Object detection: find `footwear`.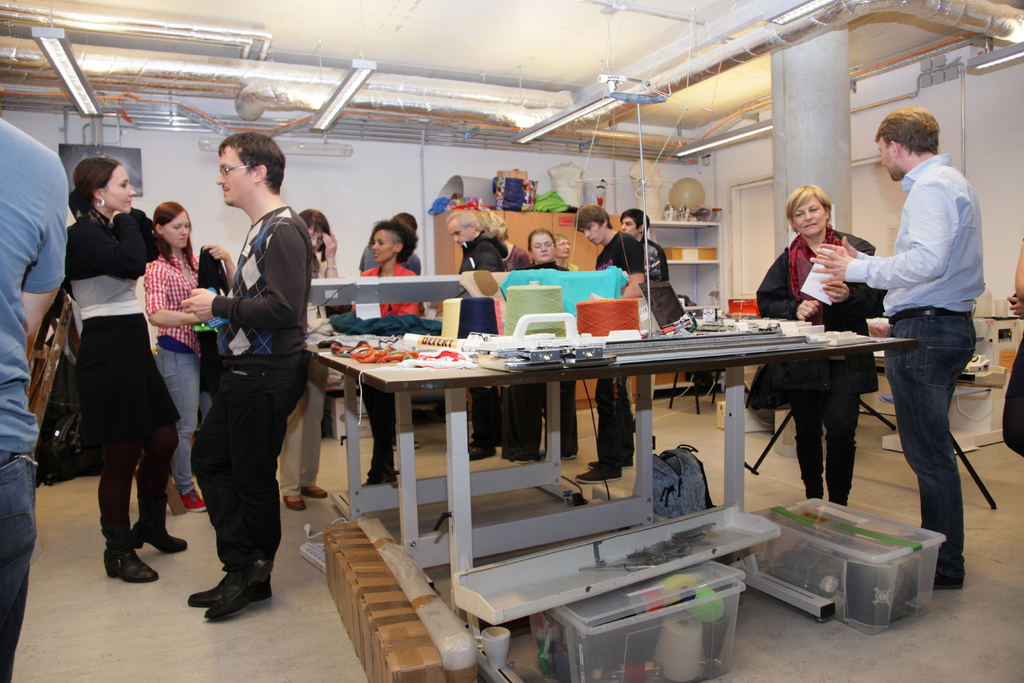
<region>924, 568, 964, 597</region>.
